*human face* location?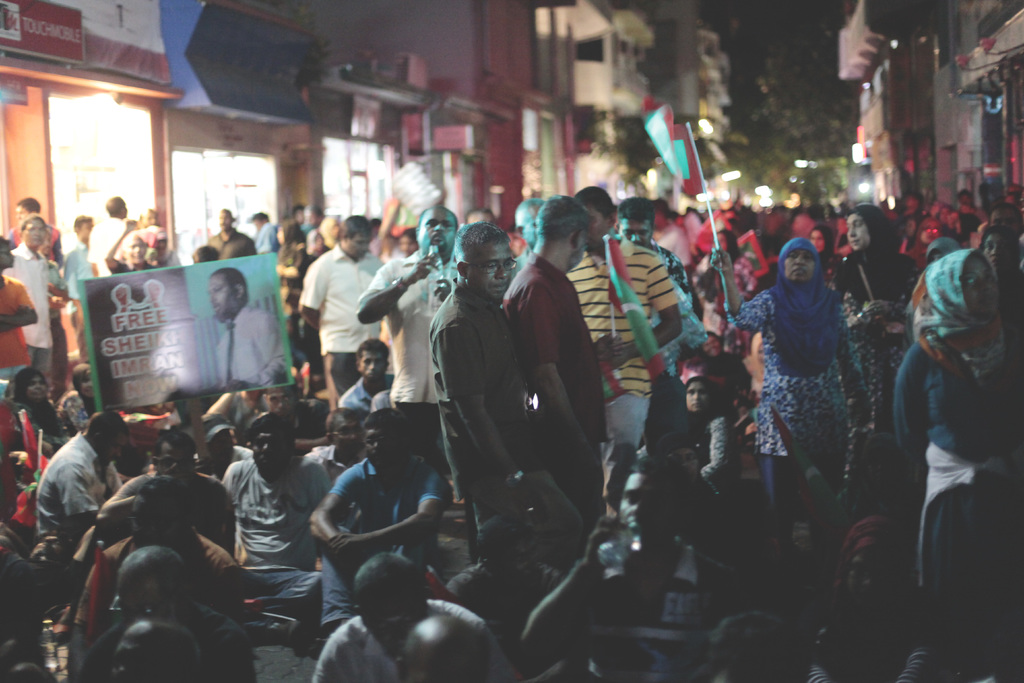
<box>356,418,397,473</box>
